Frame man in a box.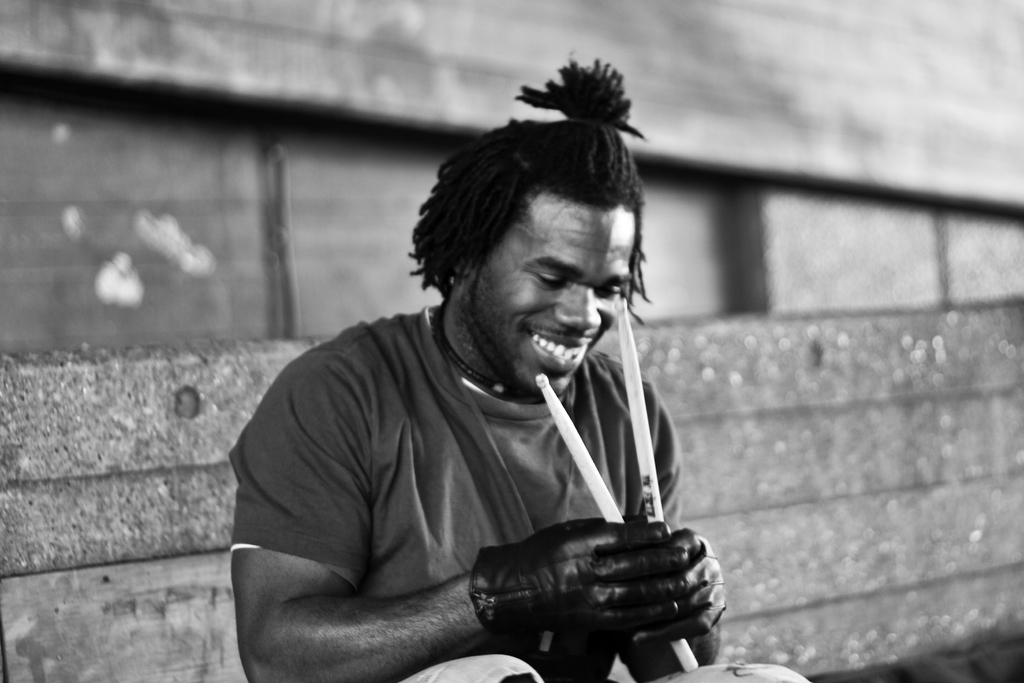
(x1=221, y1=99, x2=729, y2=679).
